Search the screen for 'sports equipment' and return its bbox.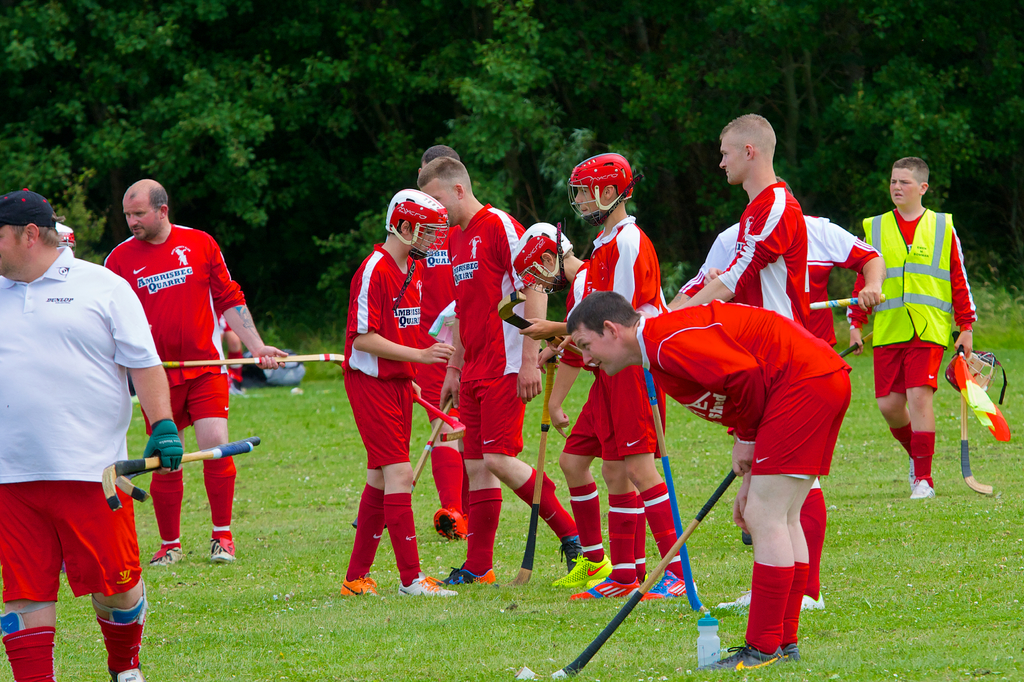
Found: 951, 331, 995, 495.
